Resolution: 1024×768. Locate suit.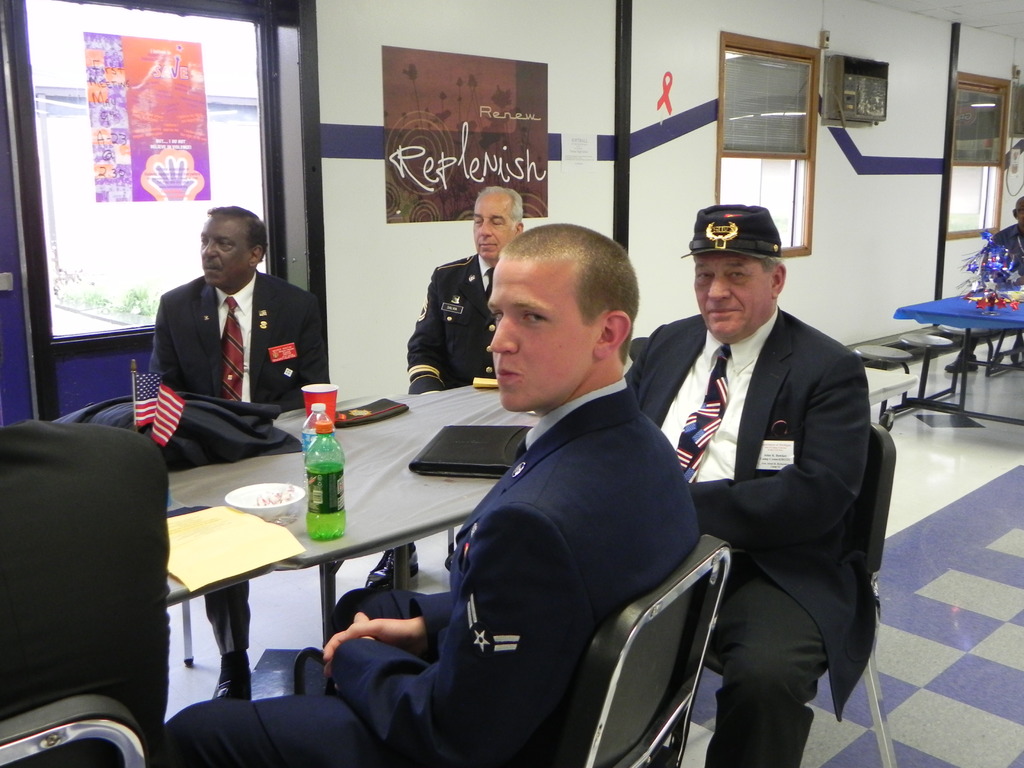
locate(148, 278, 329, 653).
